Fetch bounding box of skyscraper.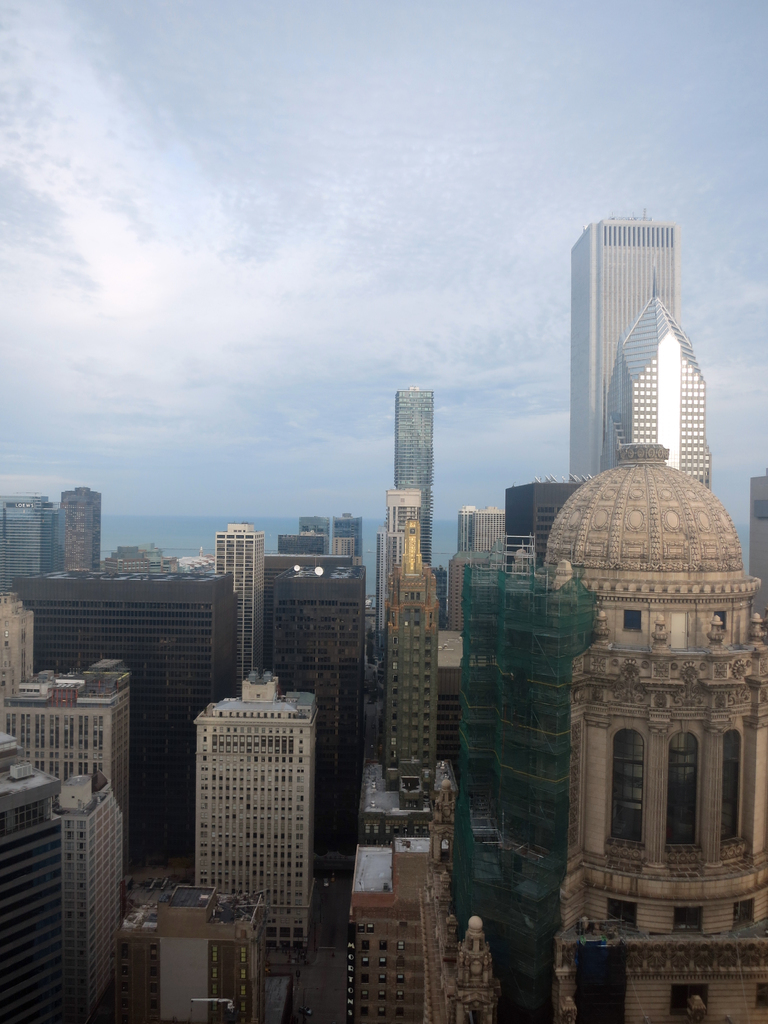
Bbox: (54, 486, 99, 572).
